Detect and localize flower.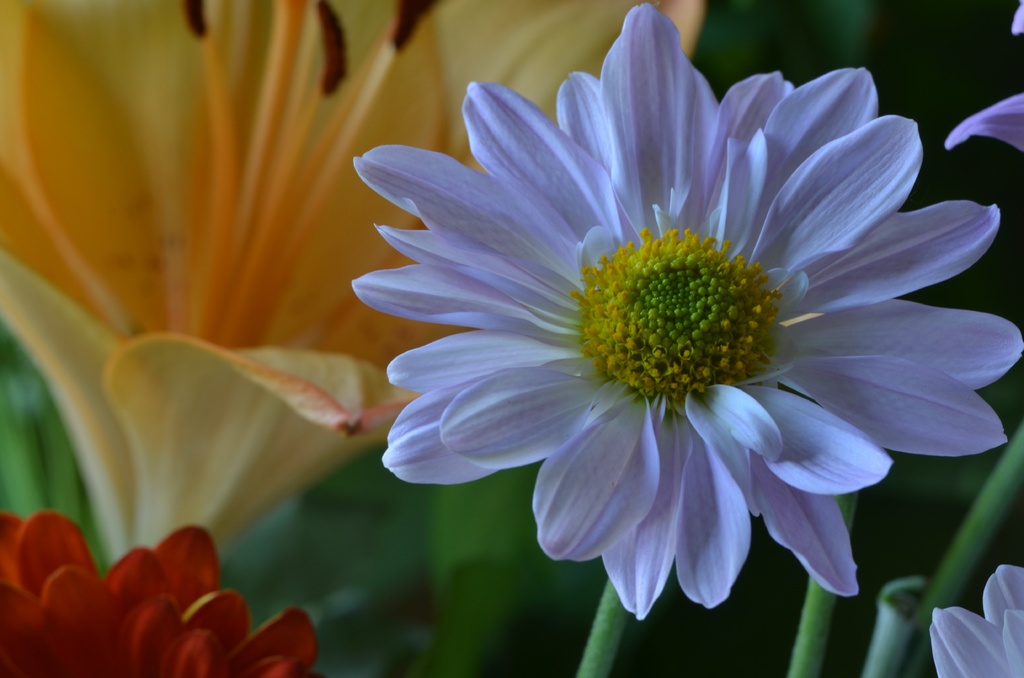
Localized at pyautogui.locateOnScreen(0, 522, 321, 677).
